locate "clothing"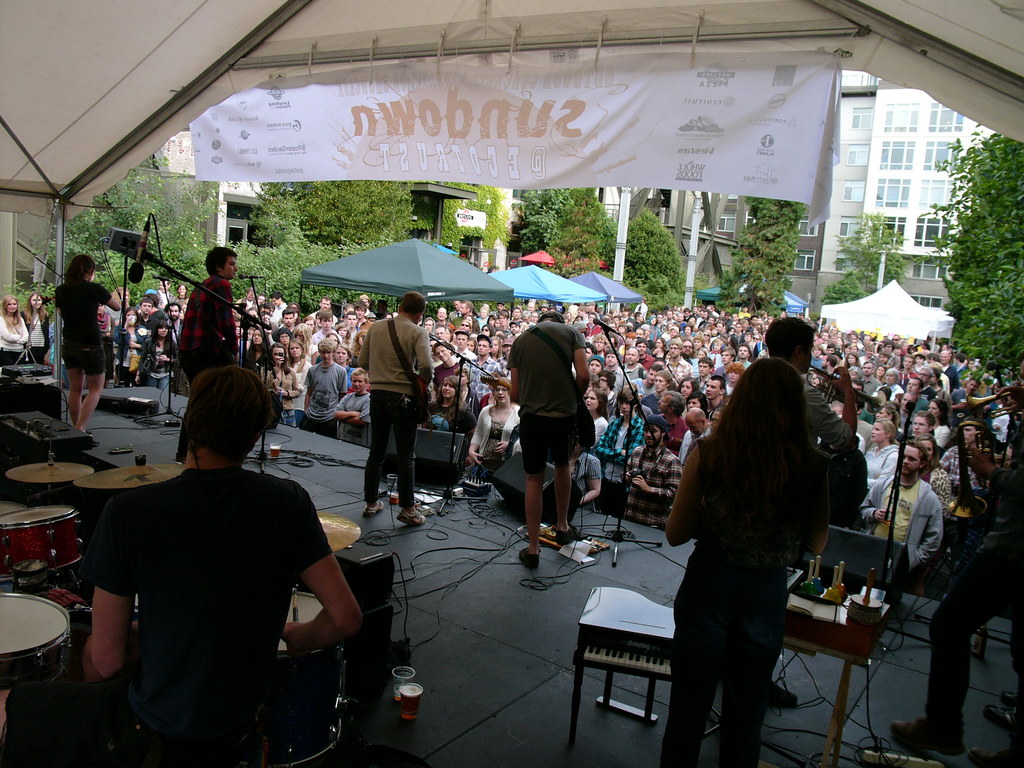
{"left": 79, "top": 466, "right": 331, "bottom": 767}
